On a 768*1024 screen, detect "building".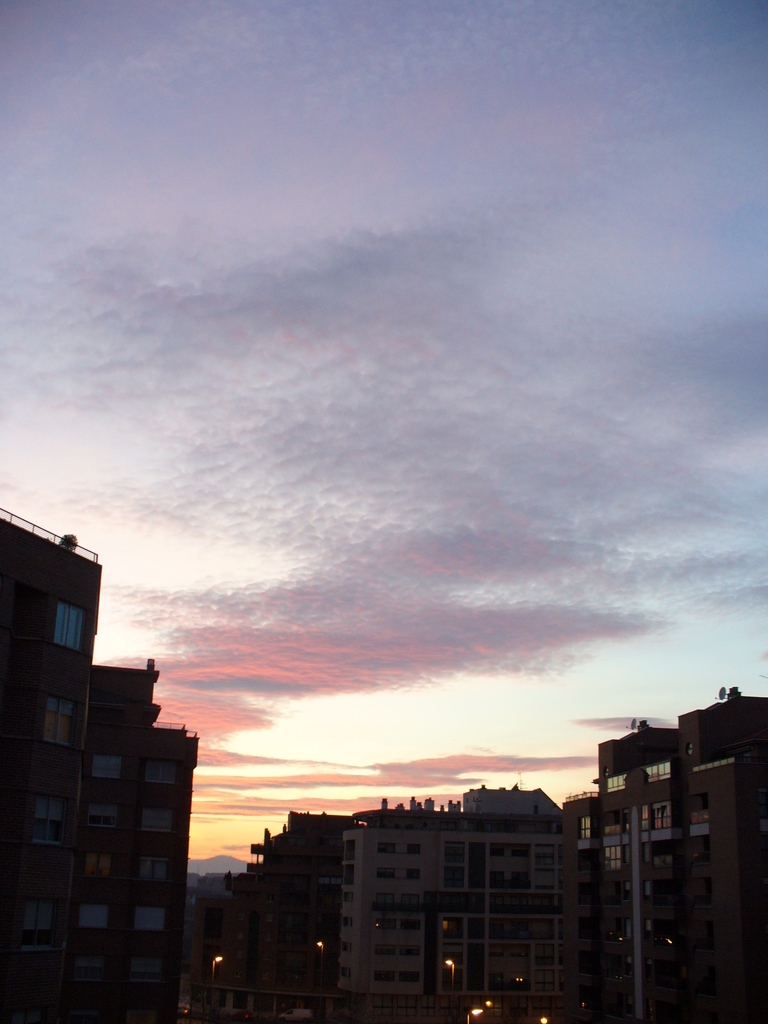
(0,510,201,1023).
